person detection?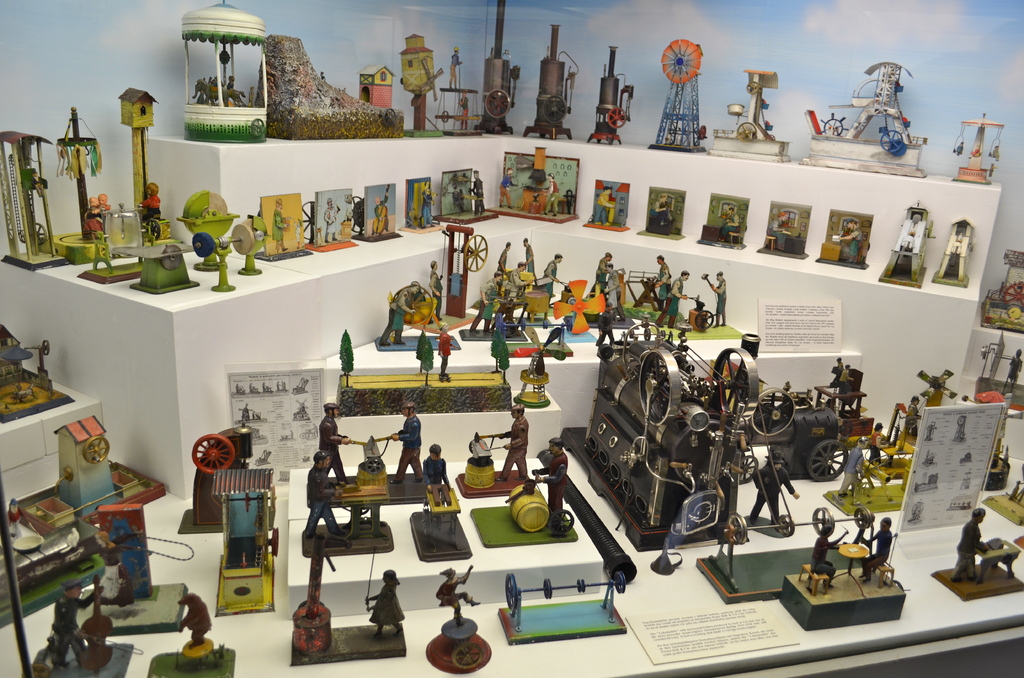
x1=499, y1=168, x2=517, y2=209
